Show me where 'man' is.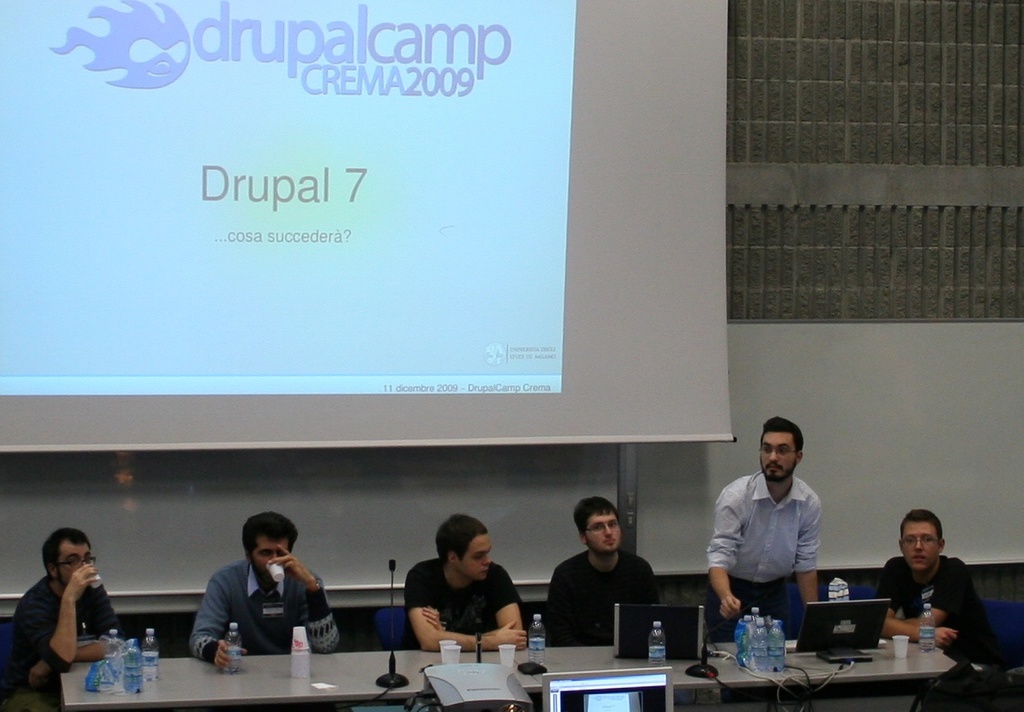
'man' is at (0, 532, 124, 711).
